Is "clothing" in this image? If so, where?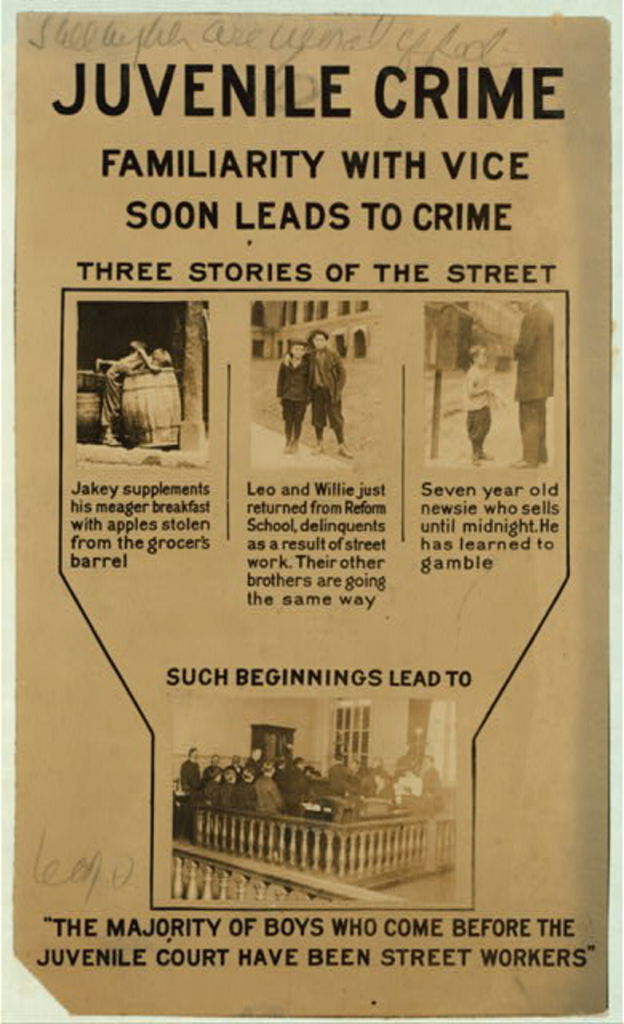
Yes, at 104/344/154/424.
